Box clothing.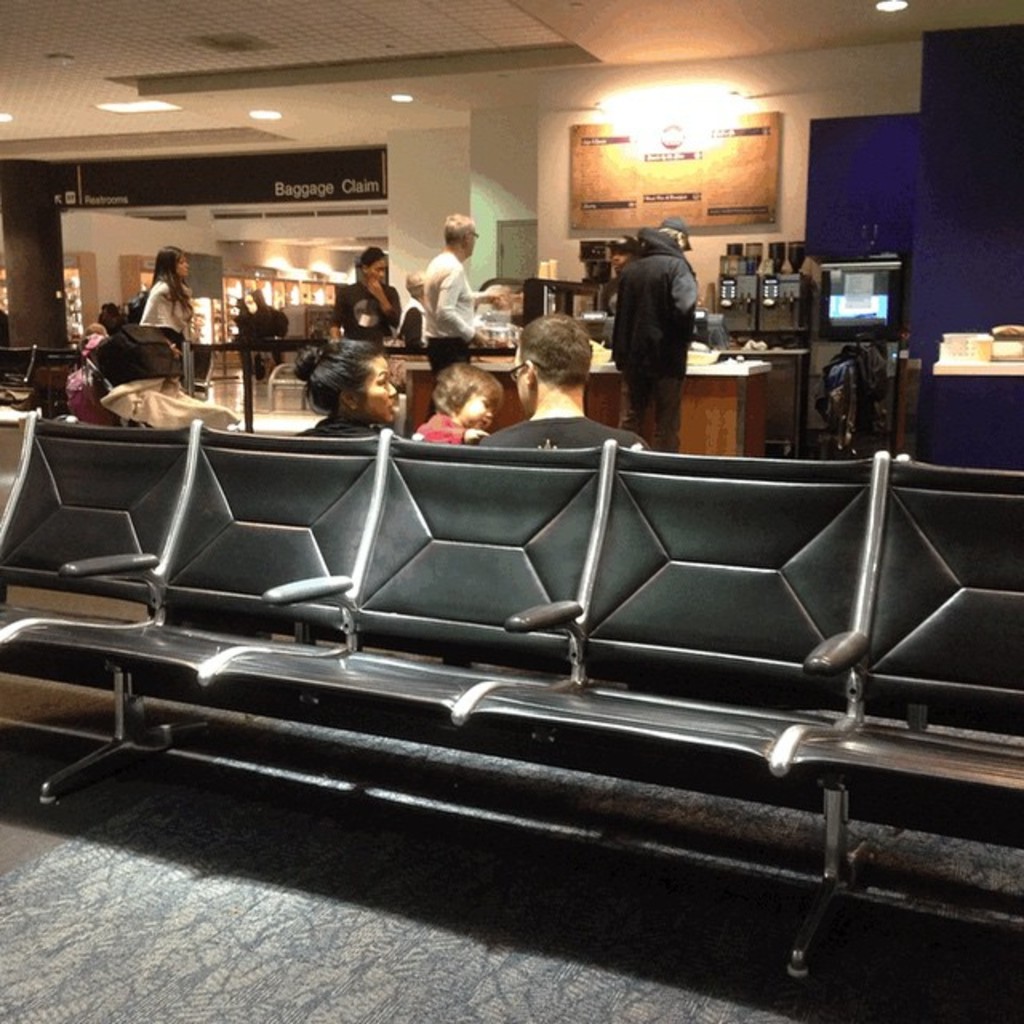
602 229 694 469.
